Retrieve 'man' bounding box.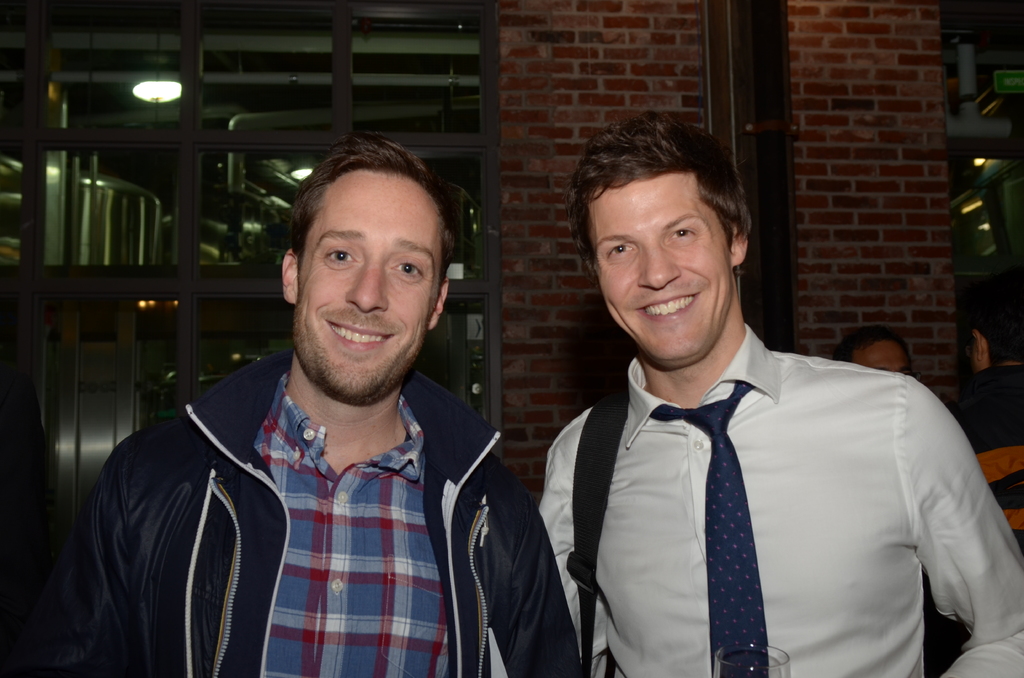
Bounding box: pyautogui.locateOnScreen(488, 104, 1023, 677).
